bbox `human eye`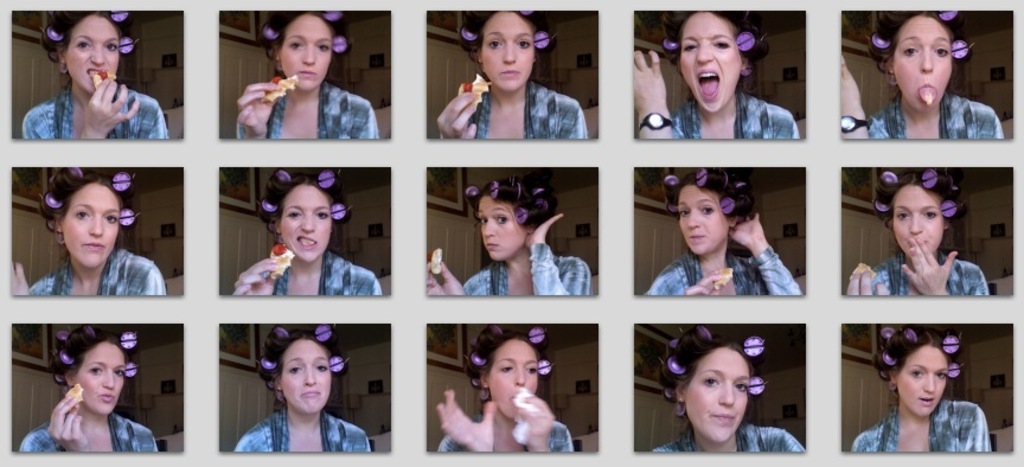
(289,39,301,50)
